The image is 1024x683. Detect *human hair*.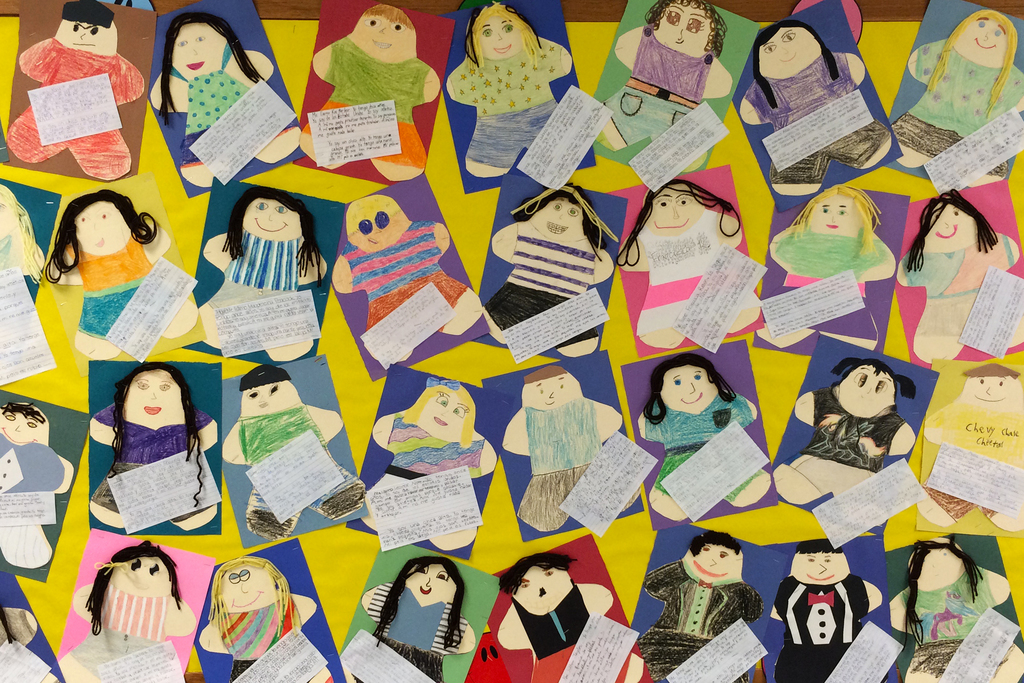
Detection: 496, 554, 576, 595.
